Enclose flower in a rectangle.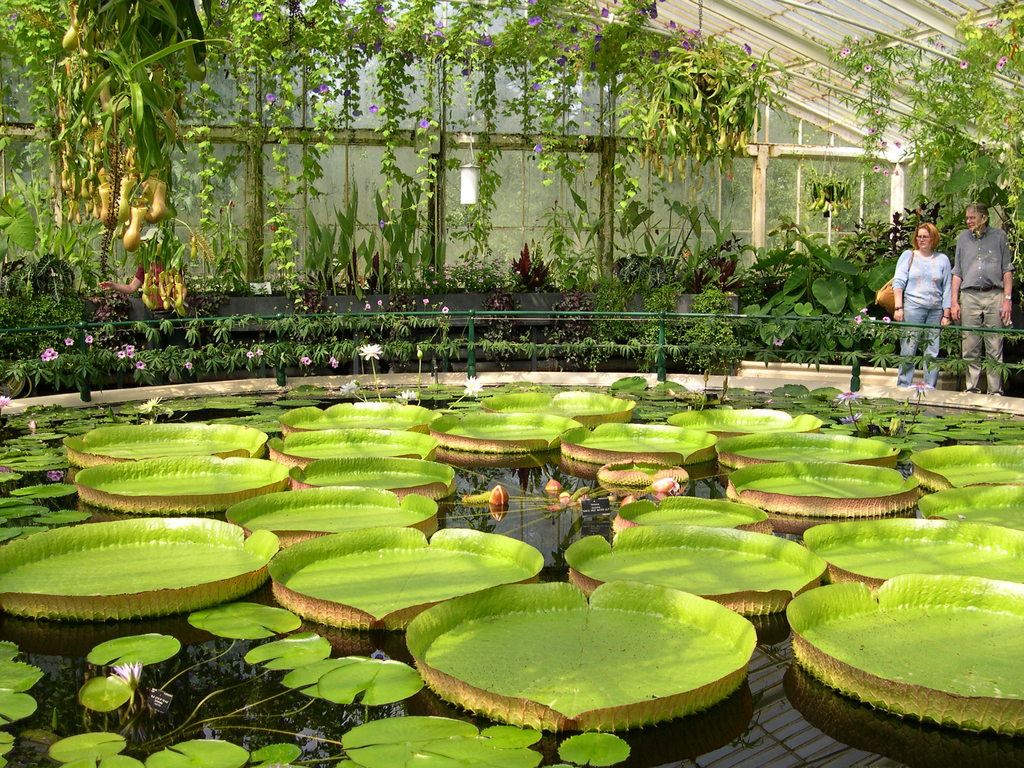
select_region(184, 362, 192, 369).
